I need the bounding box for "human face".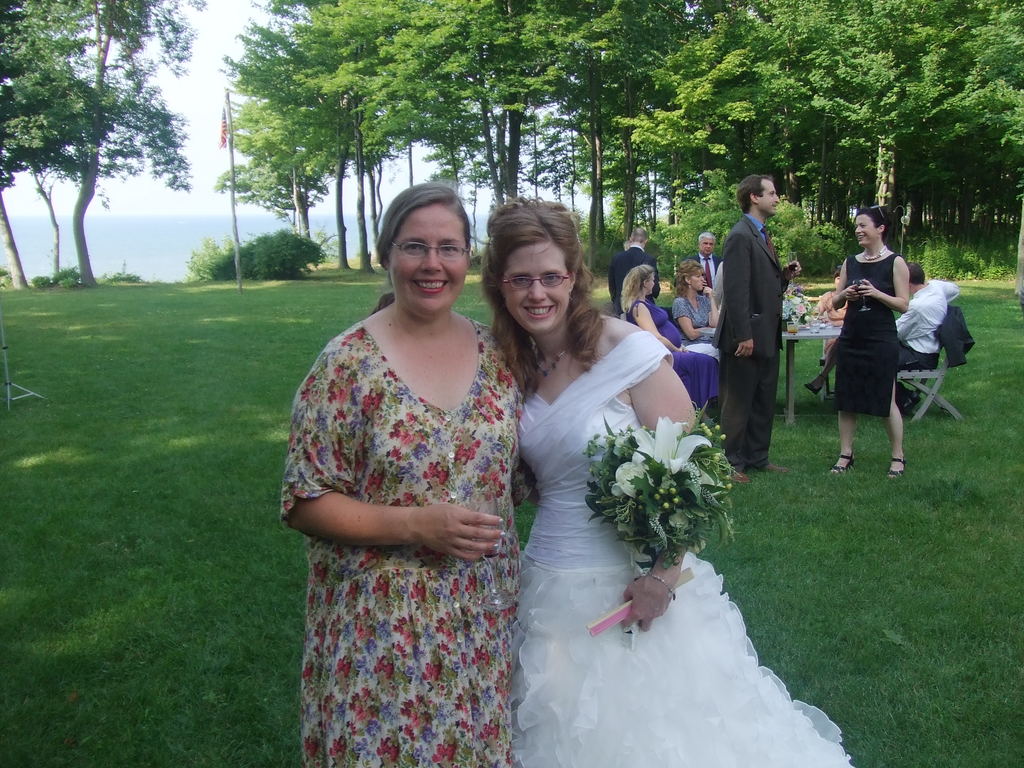
Here it is: x1=390 y1=204 x2=468 y2=314.
